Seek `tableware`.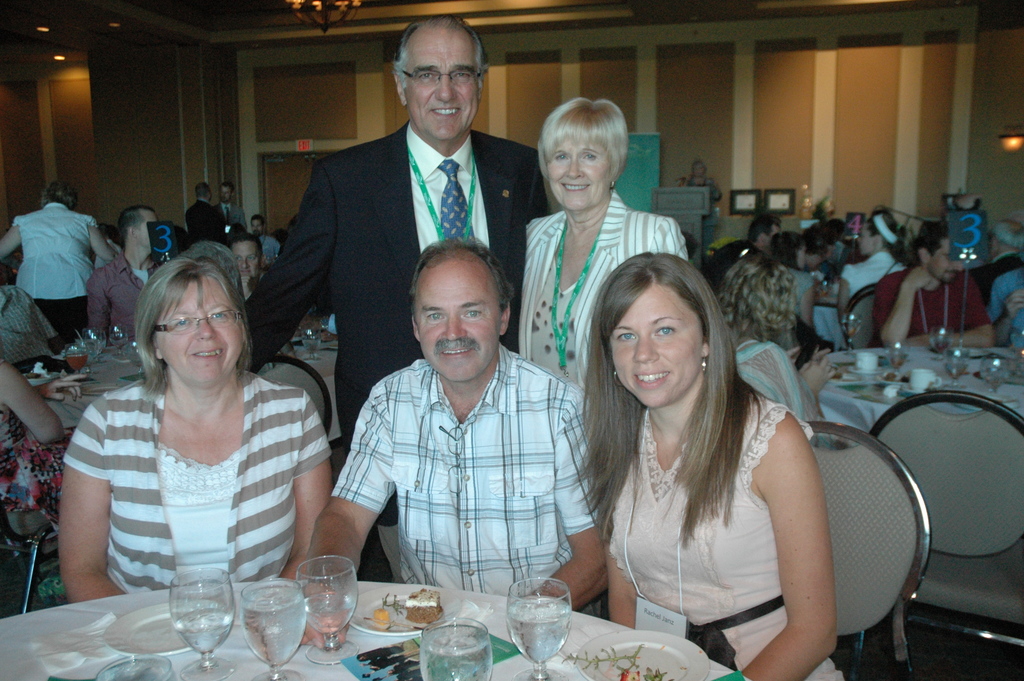
pyautogui.locateOnScreen(943, 341, 971, 387).
